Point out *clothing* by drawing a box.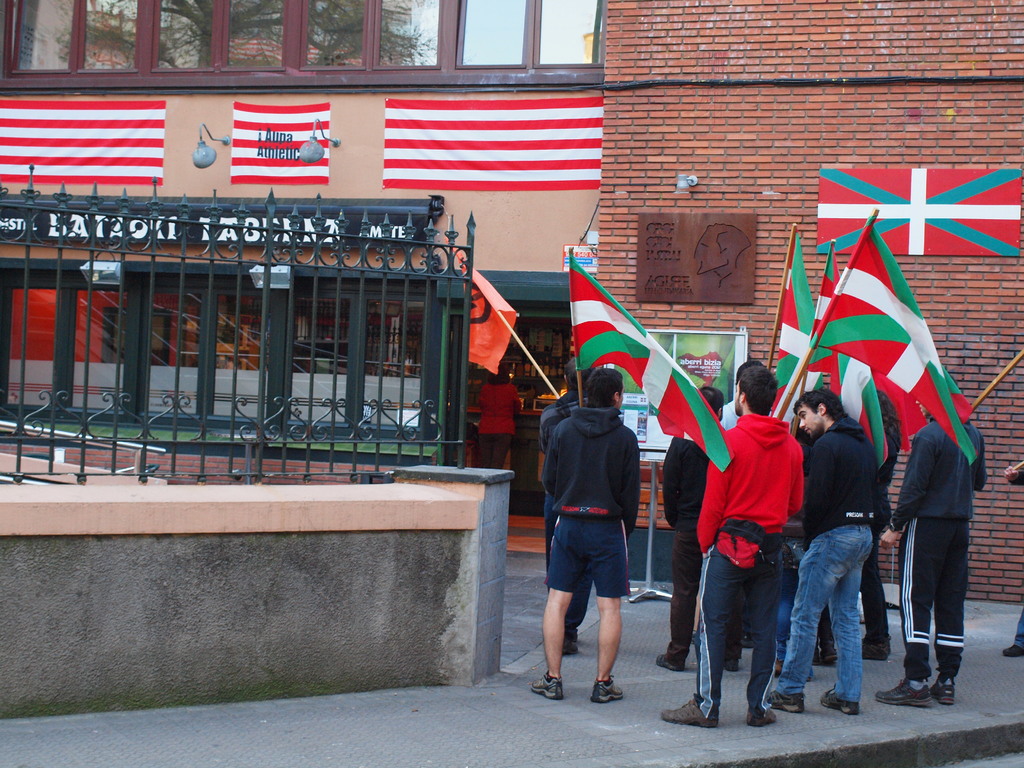
rect(782, 520, 873, 703).
